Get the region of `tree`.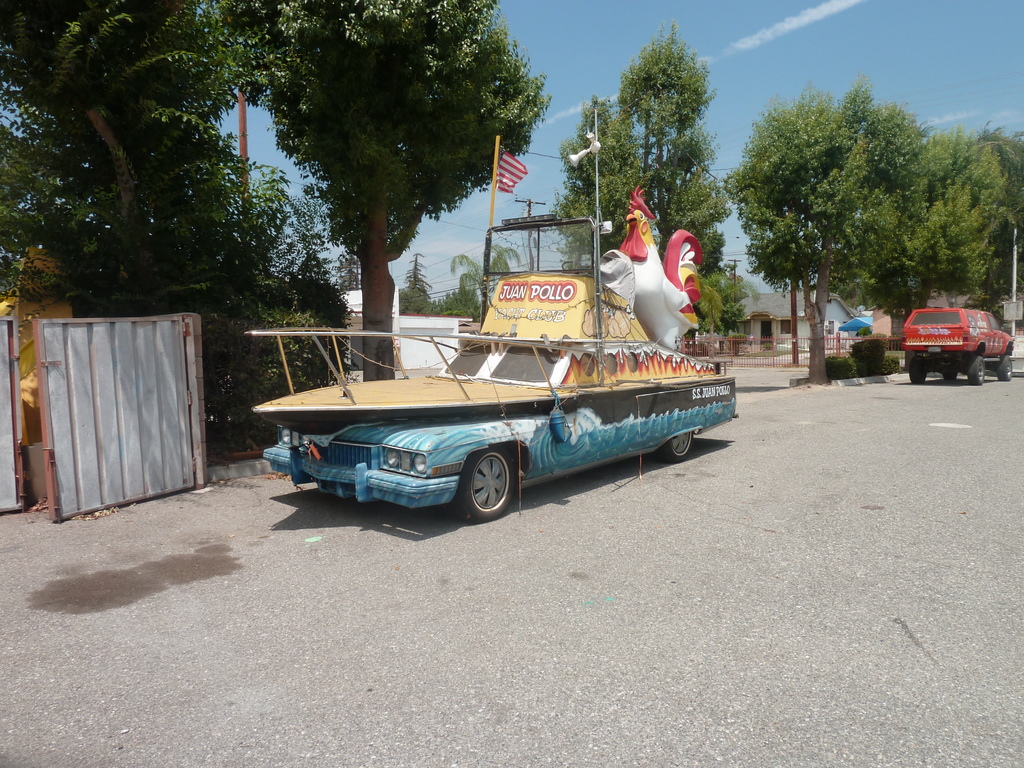
Rect(544, 99, 636, 266).
